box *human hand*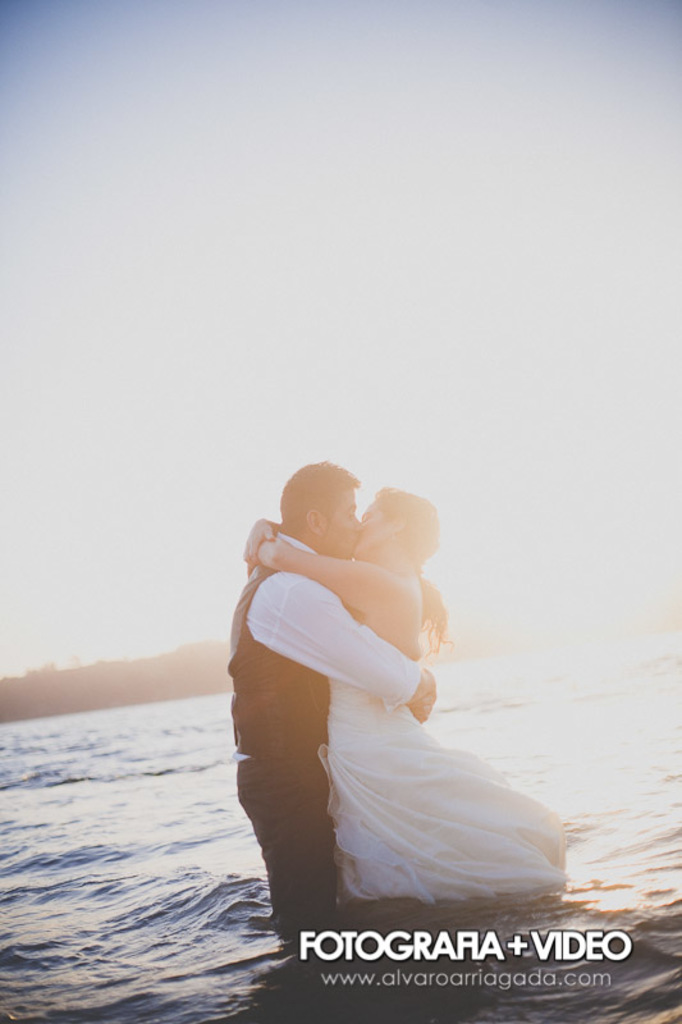
411 669 441 726
